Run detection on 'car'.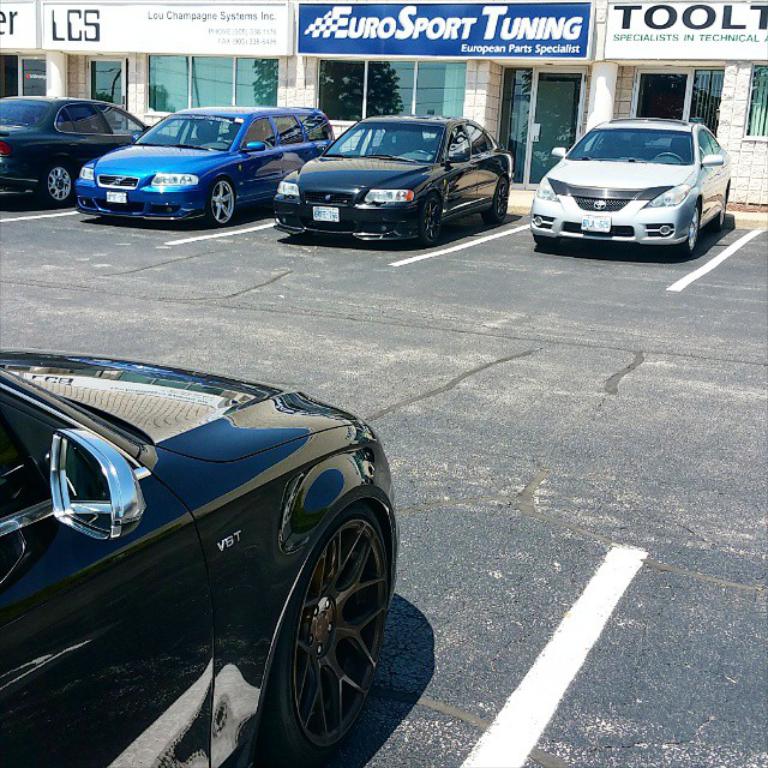
Result: 532 115 732 251.
